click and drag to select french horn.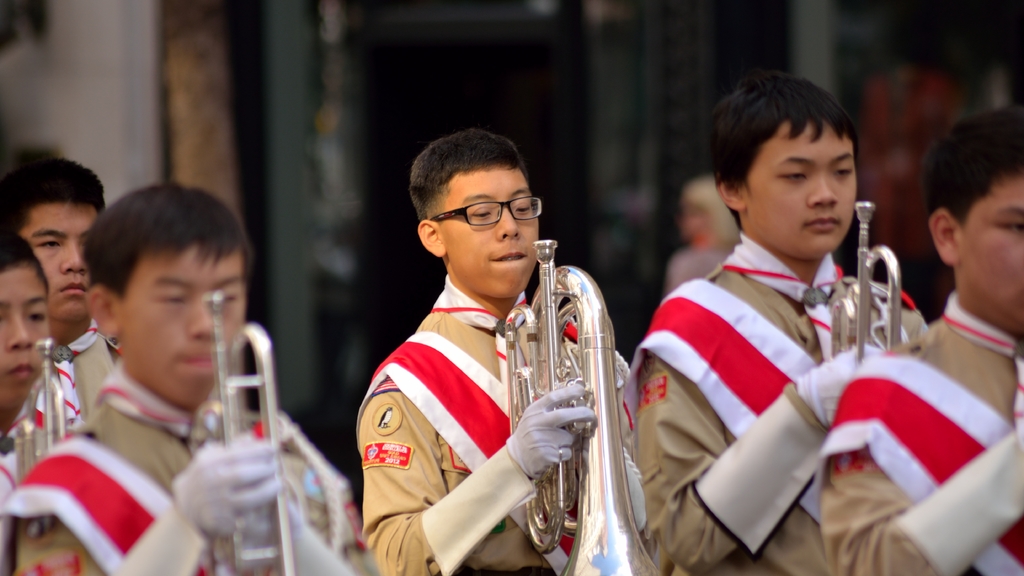
Selection: BBox(183, 288, 305, 575).
